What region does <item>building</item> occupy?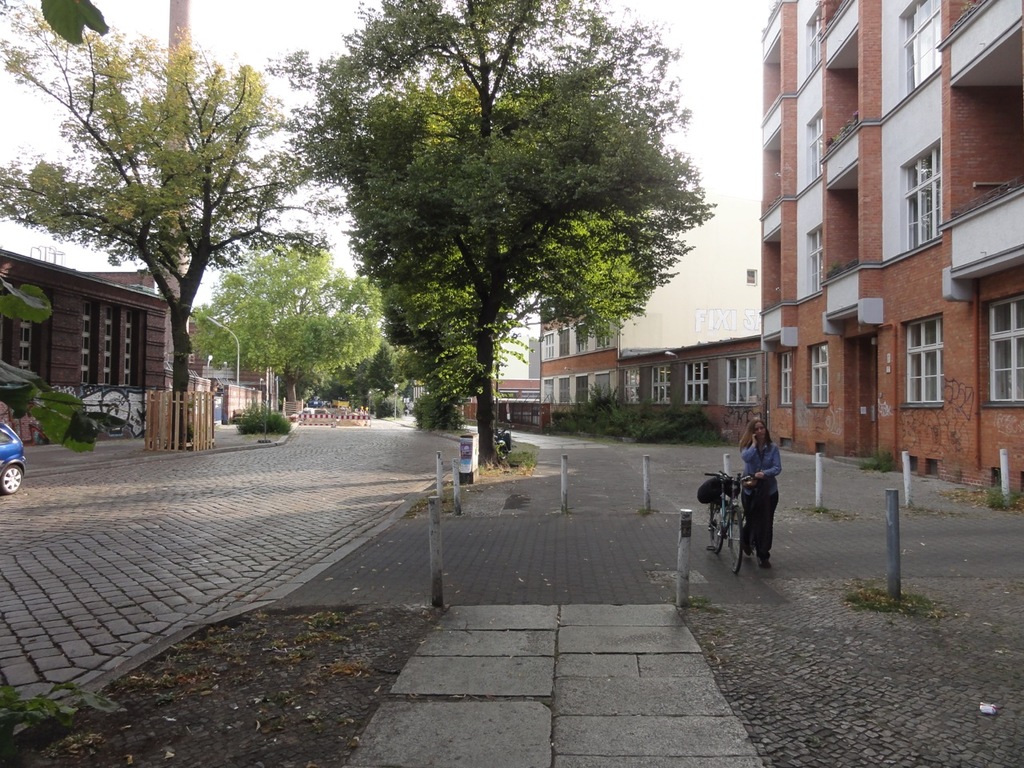
rect(0, 250, 174, 436).
